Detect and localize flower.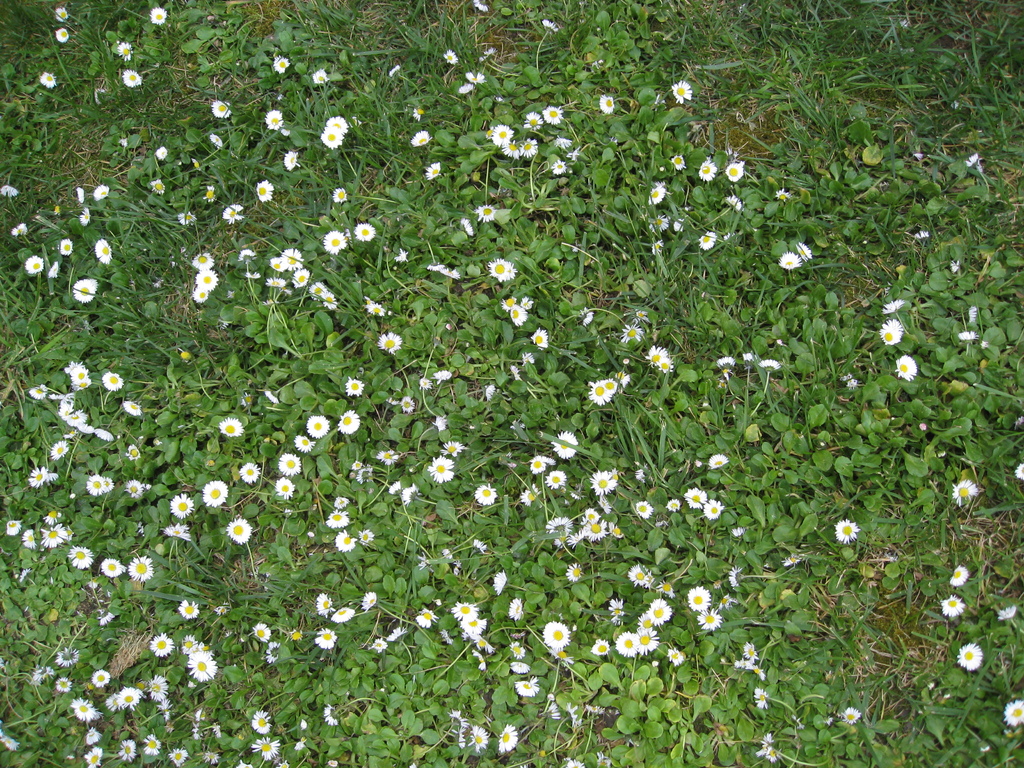
Localized at l=742, t=642, r=758, b=660.
